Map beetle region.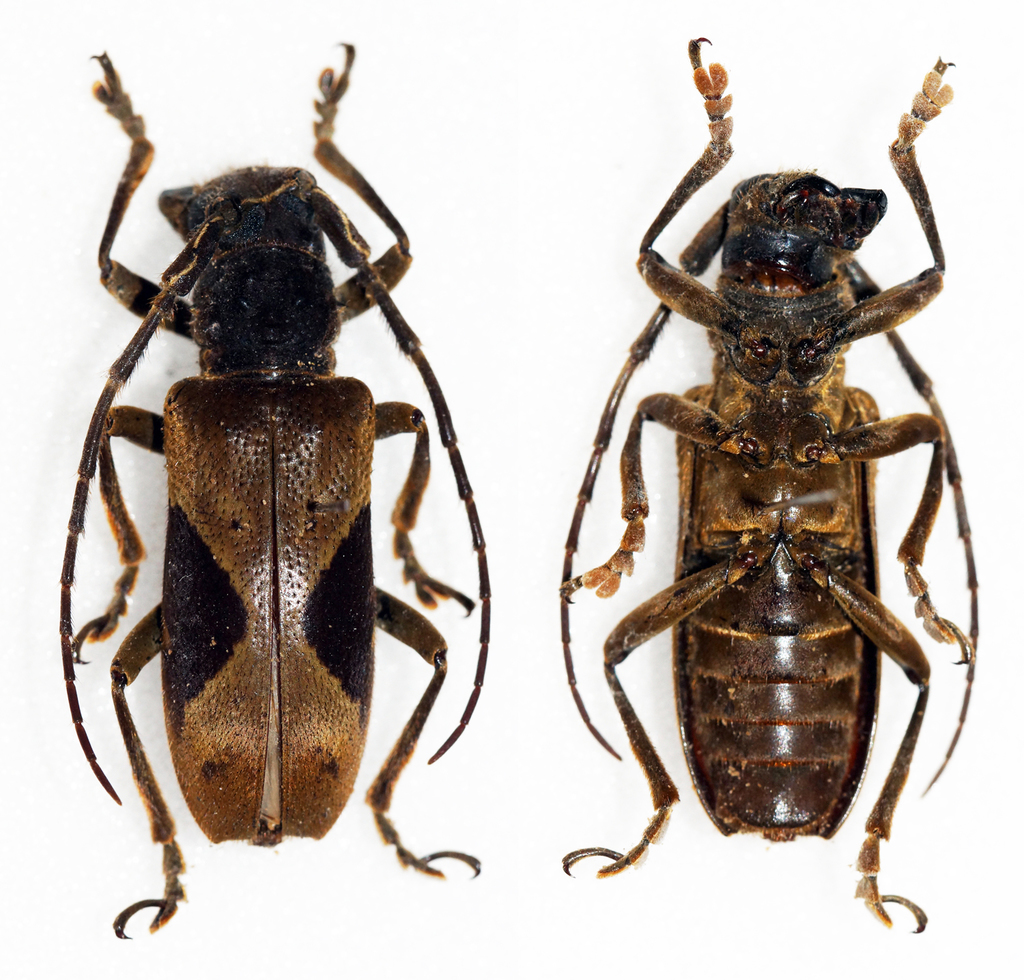
Mapped to x1=37, y1=35, x2=504, y2=925.
